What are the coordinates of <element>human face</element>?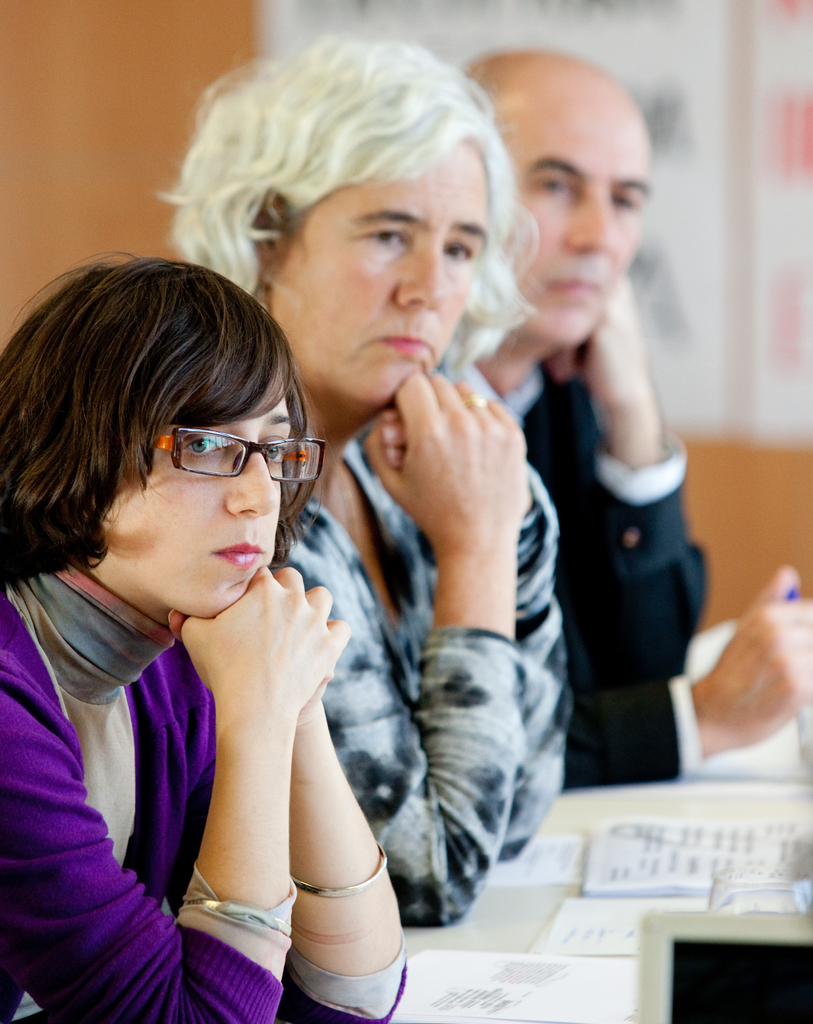
105:398:298:626.
